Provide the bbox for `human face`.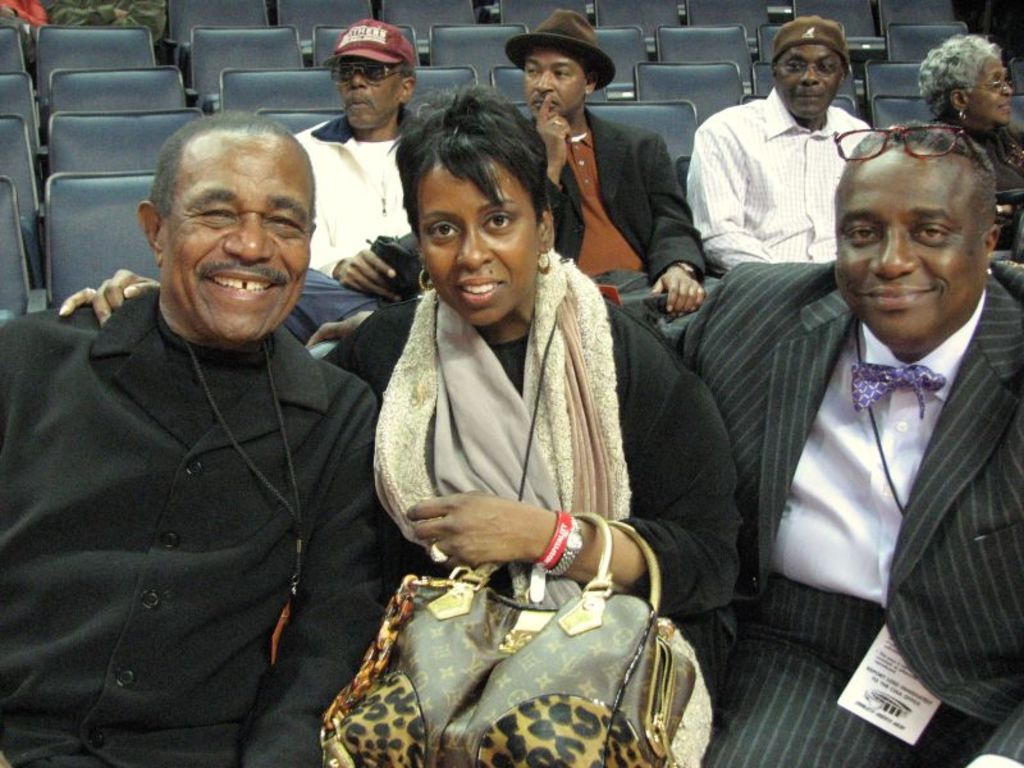
rect(417, 160, 541, 323).
